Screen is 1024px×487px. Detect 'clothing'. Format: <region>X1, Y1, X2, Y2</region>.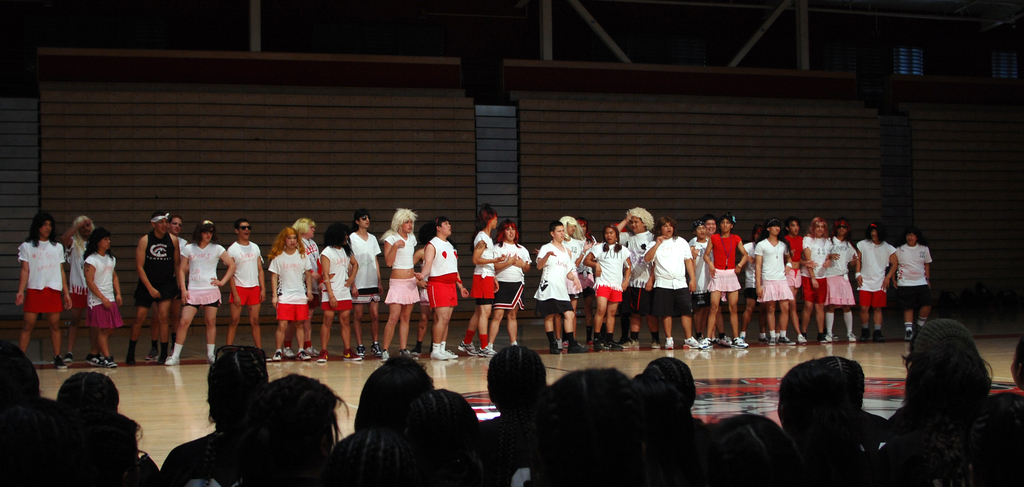
<region>87, 303, 121, 326</region>.
